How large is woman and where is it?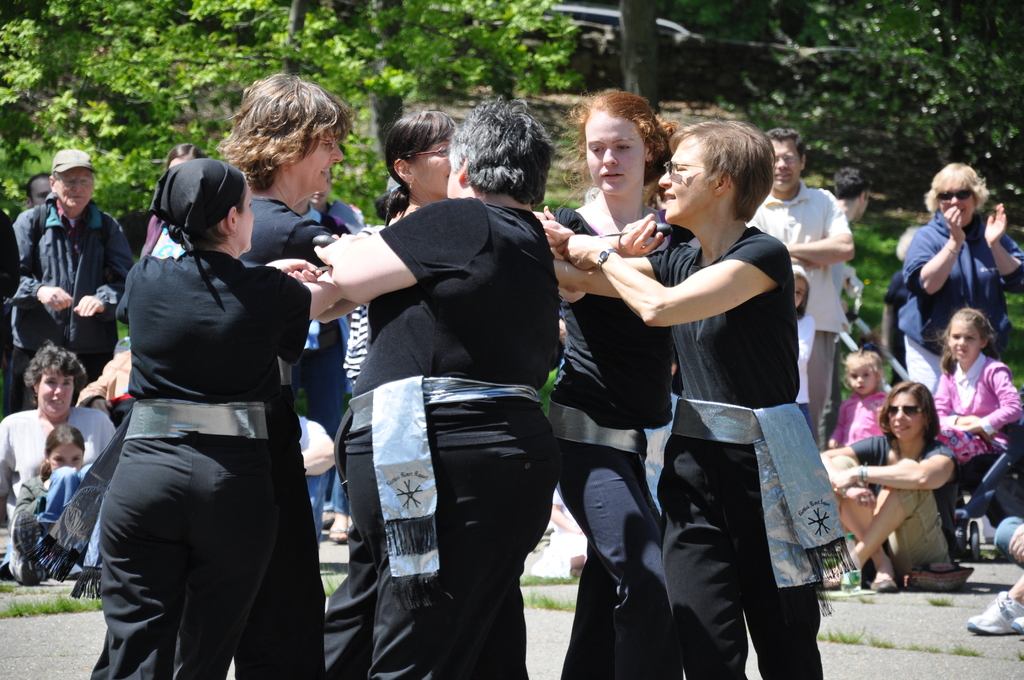
Bounding box: <box>323,114,464,679</box>.
